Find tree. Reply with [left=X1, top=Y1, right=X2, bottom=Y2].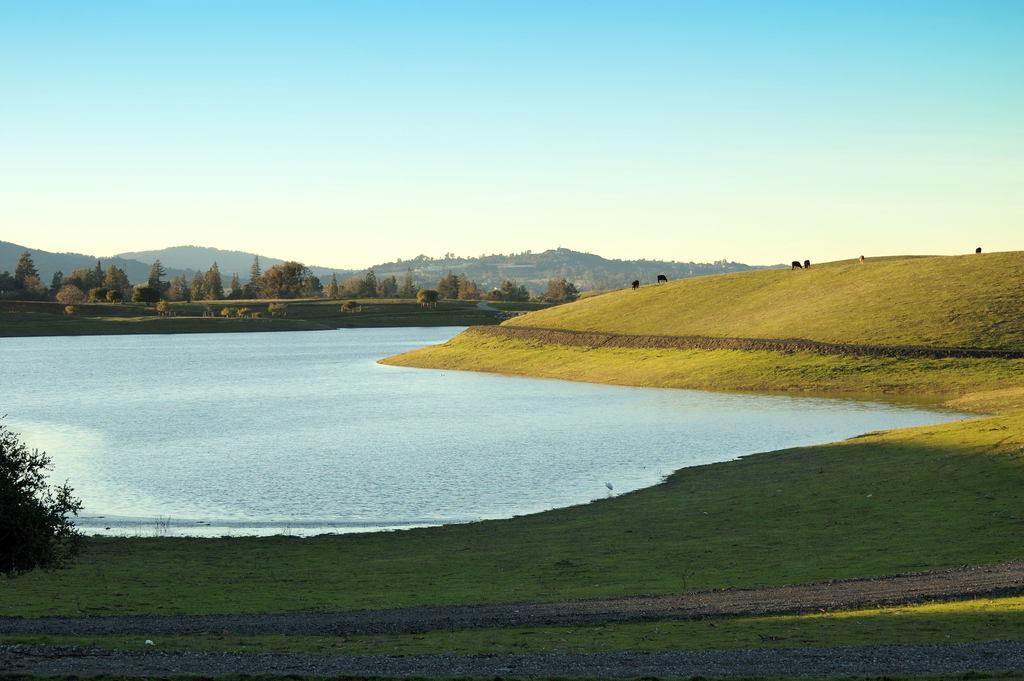
[left=147, top=258, right=166, bottom=299].
